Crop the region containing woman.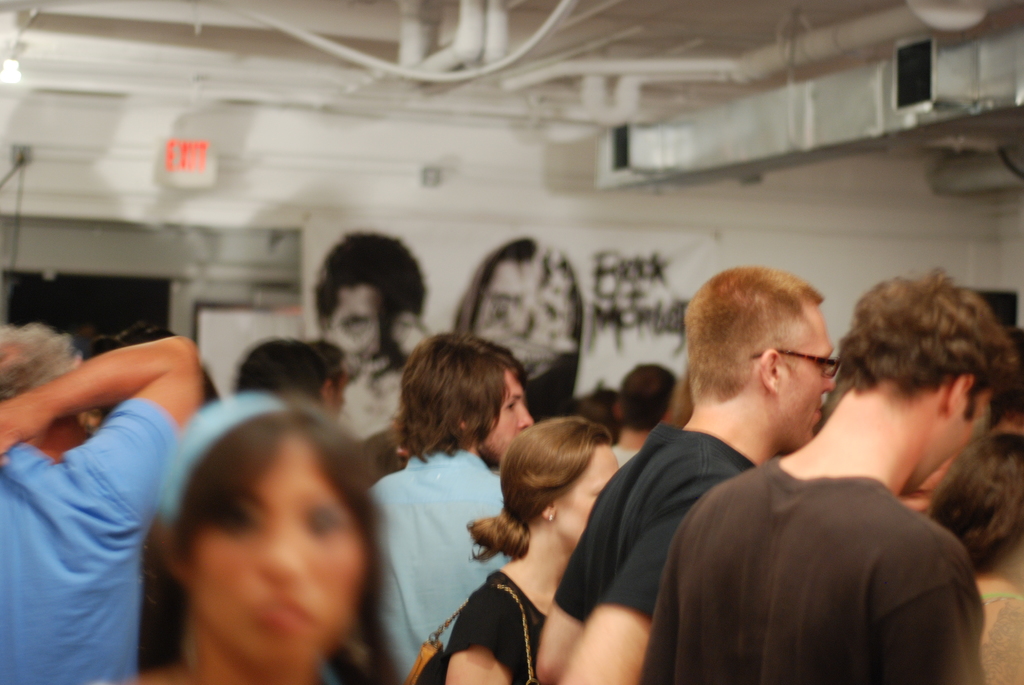
Crop region: pyautogui.locateOnScreen(107, 380, 422, 684).
